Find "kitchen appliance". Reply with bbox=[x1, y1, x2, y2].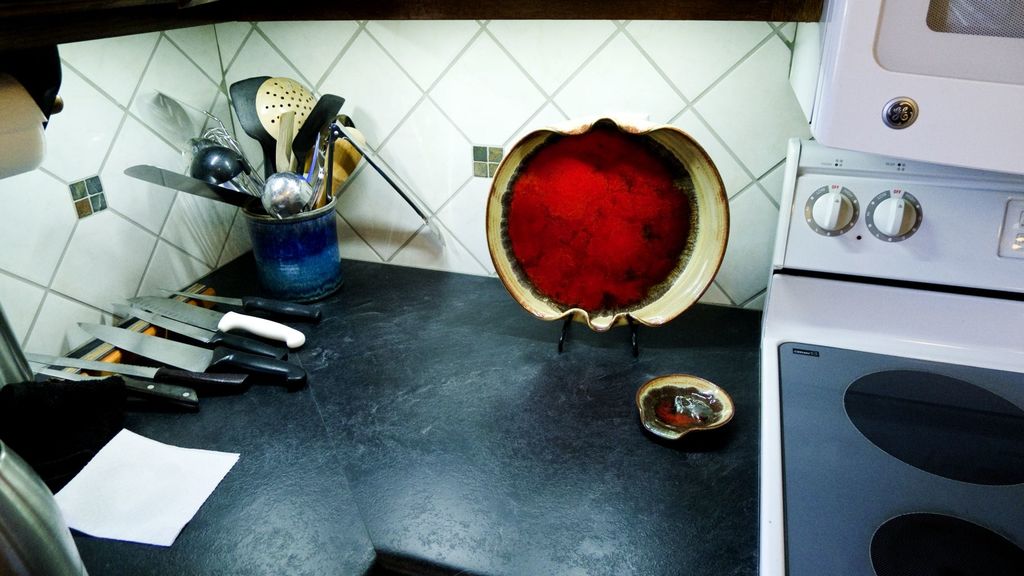
bbox=[142, 164, 259, 207].
